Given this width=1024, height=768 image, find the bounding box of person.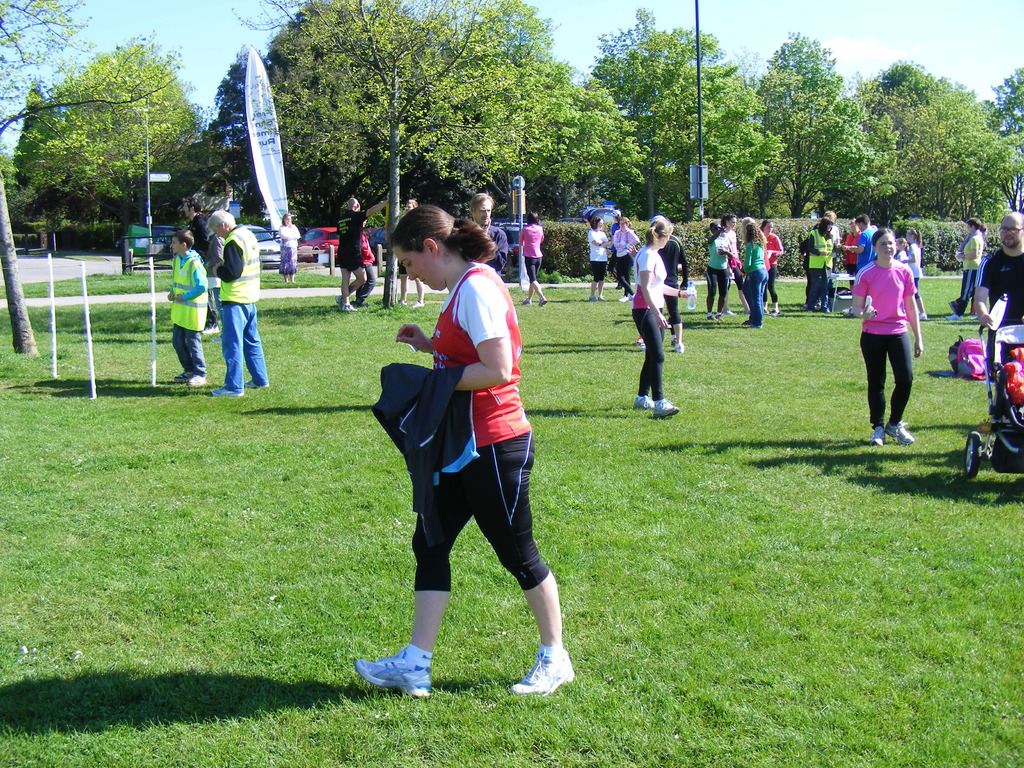
bbox=[980, 199, 1023, 404].
